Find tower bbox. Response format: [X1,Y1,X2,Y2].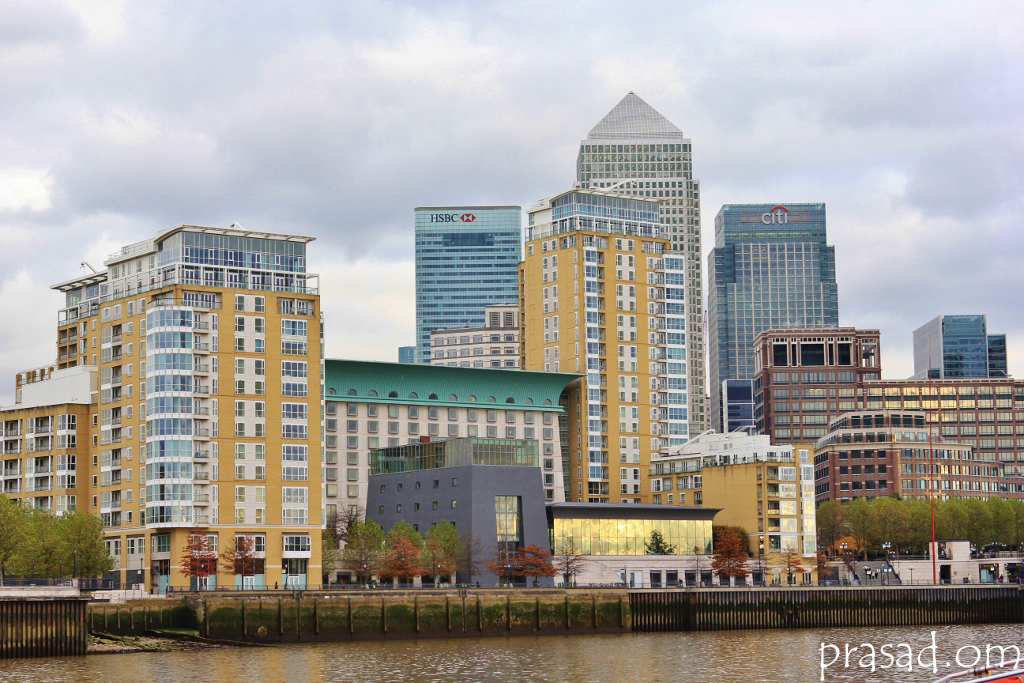
[5,379,103,526].
